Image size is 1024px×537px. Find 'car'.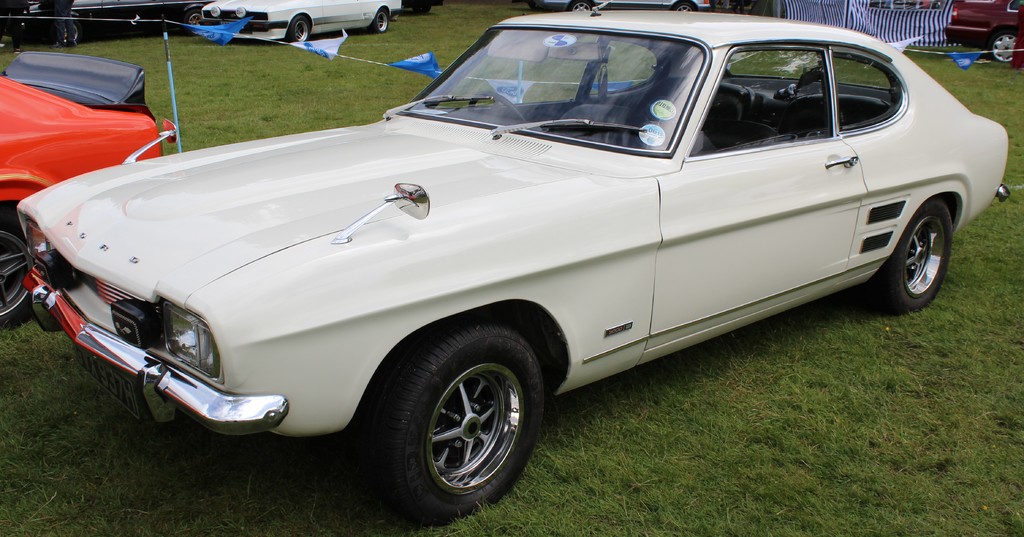
detection(0, 0, 173, 53).
